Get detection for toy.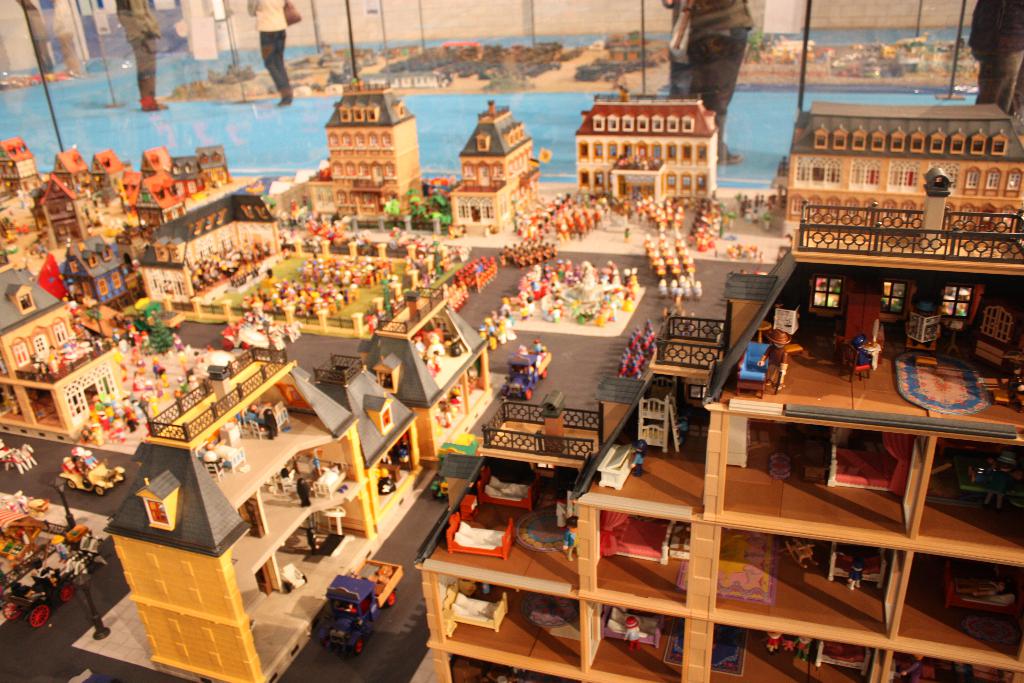
Detection: {"x1": 570, "y1": 93, "x2": 745, "y2": 206}.
